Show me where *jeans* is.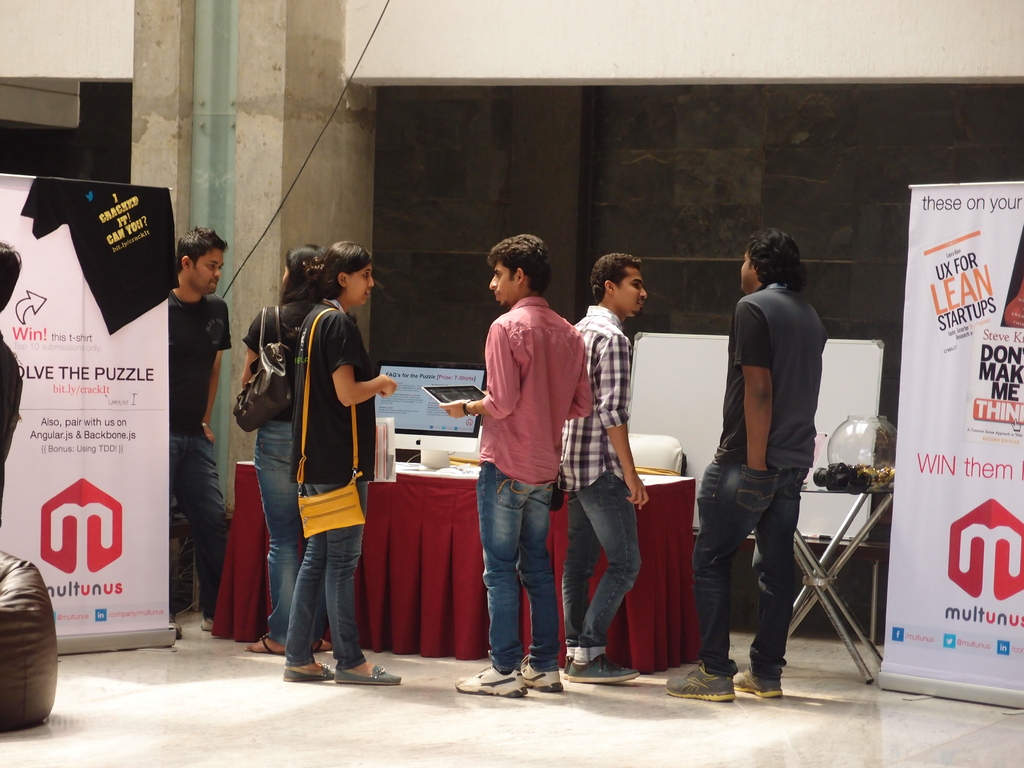
*jeans* is at 474/448/557/707.
